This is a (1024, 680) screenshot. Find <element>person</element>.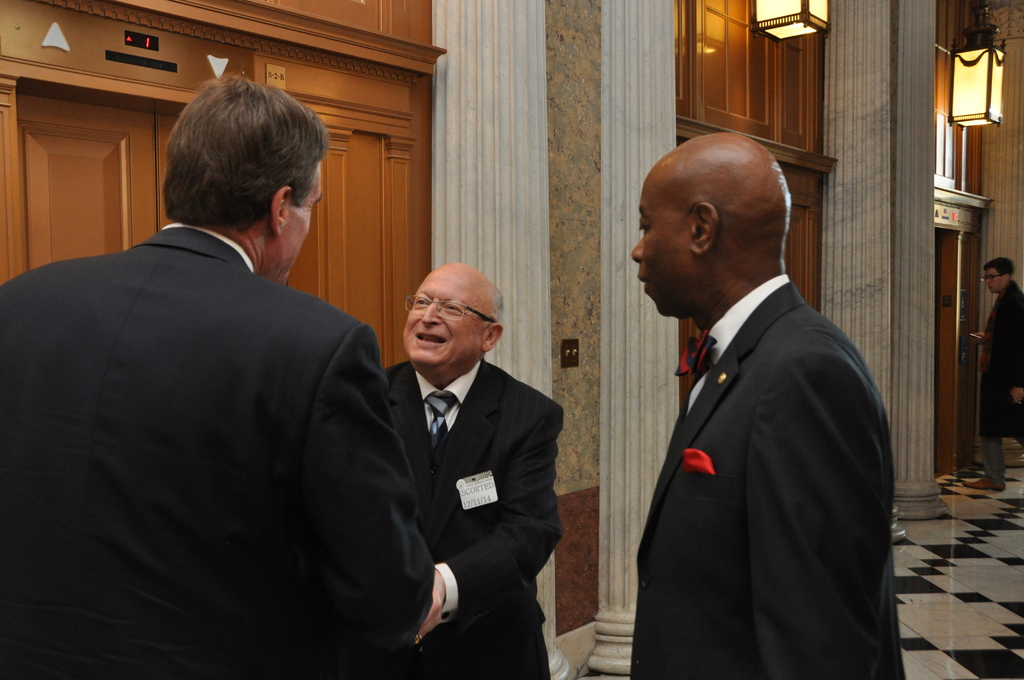
Bounding box: <box>629,122,911,679</box>.
